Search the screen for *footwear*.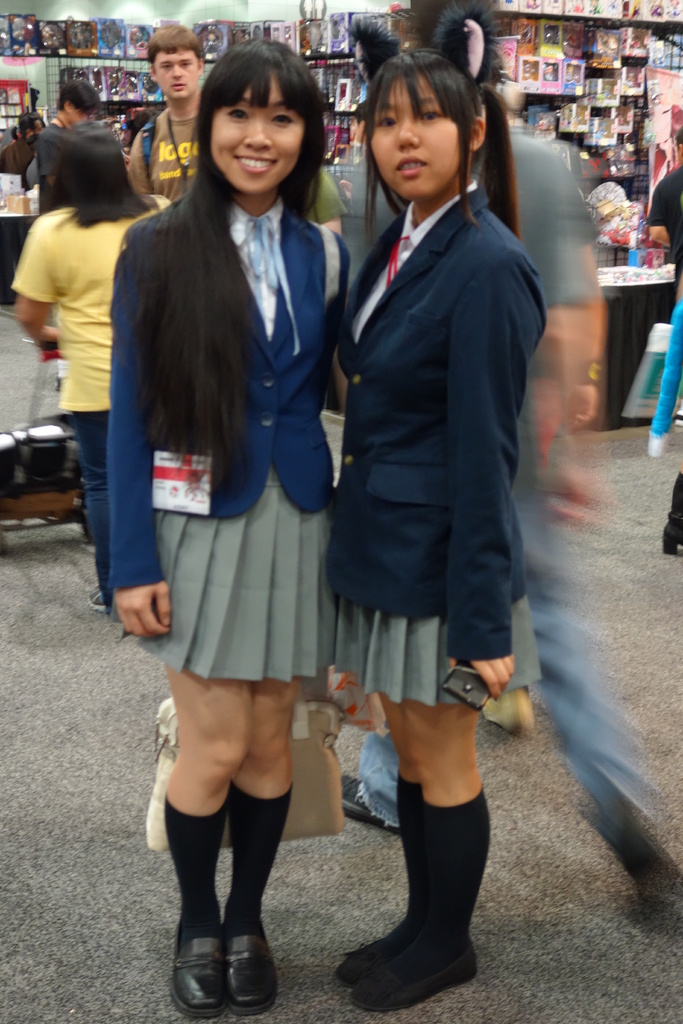
Found at crop(345, 955, 485, 1016).
